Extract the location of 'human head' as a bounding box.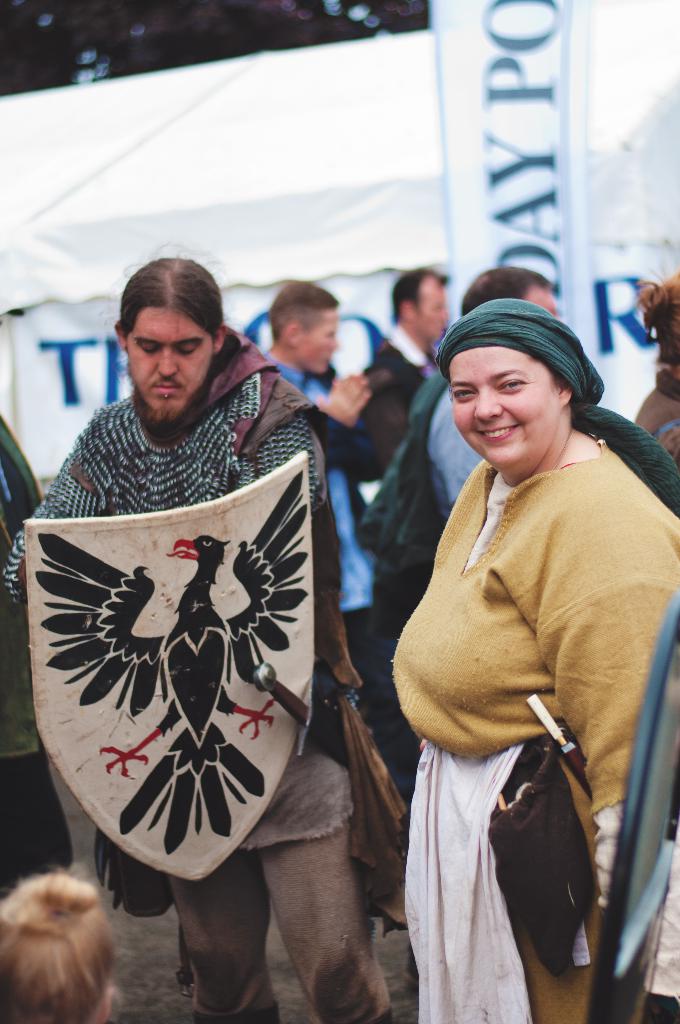
pyautogui.locateOnScreen(270, 283, 340, 379).
